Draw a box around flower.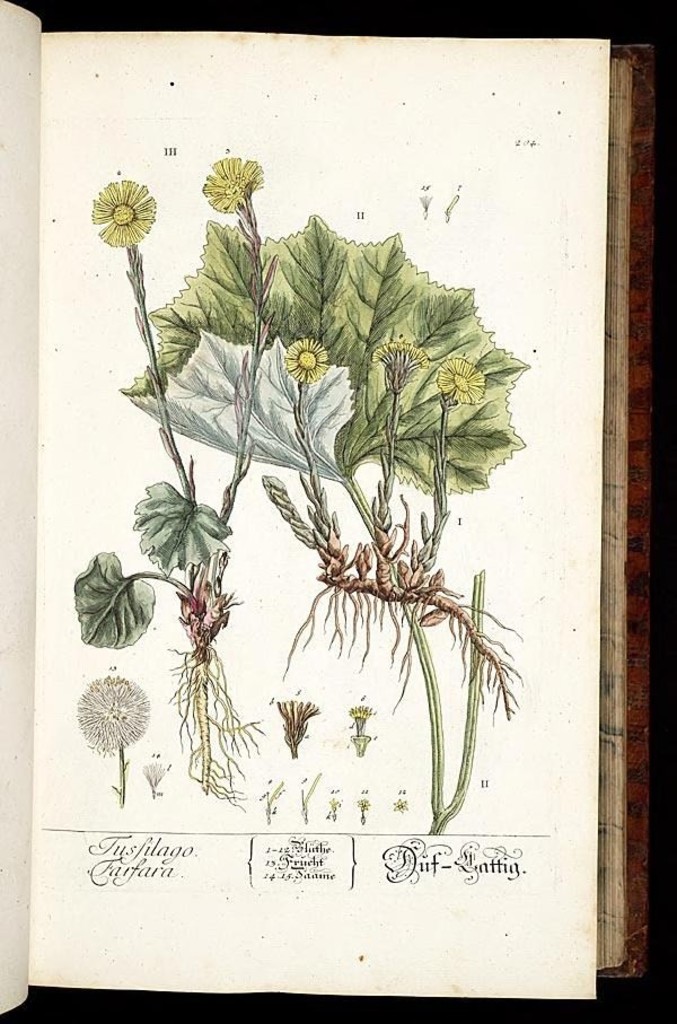
[436, 355, 482, 404].
